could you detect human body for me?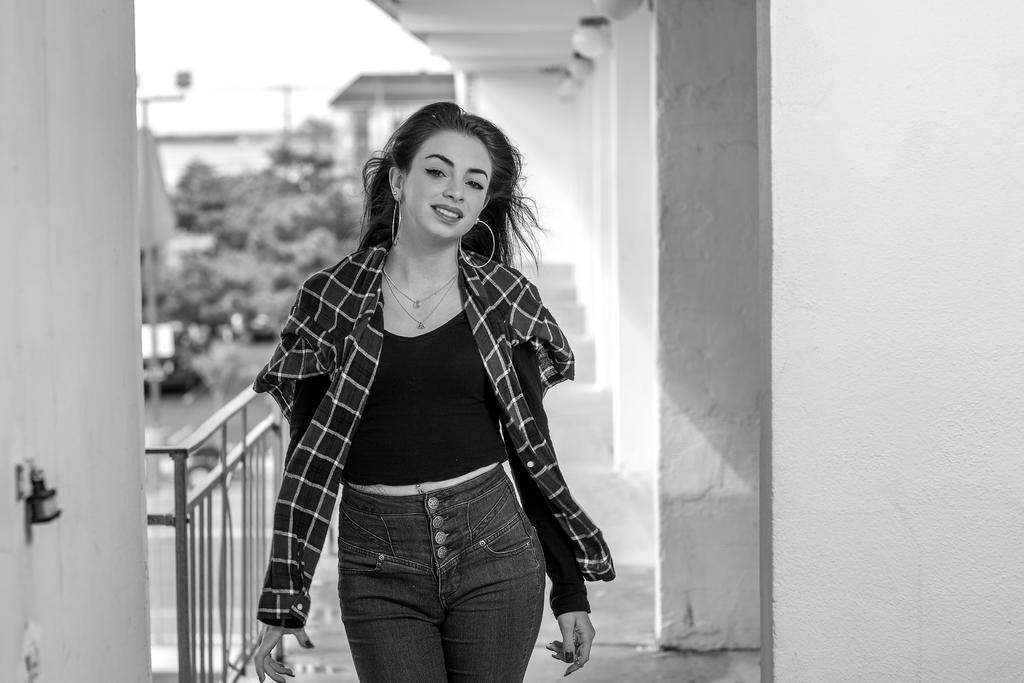
Detection result: (296, 105, 586, 604).
